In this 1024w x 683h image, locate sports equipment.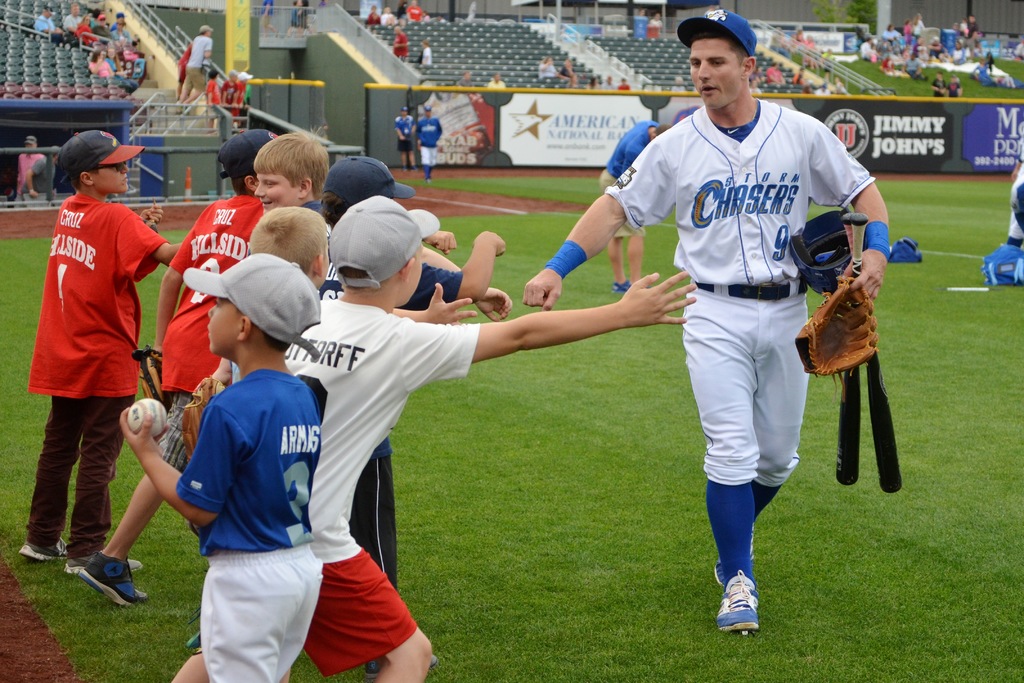
Bounding box: pyautogui.locateOnScreen(82, 550, 152, 609).
